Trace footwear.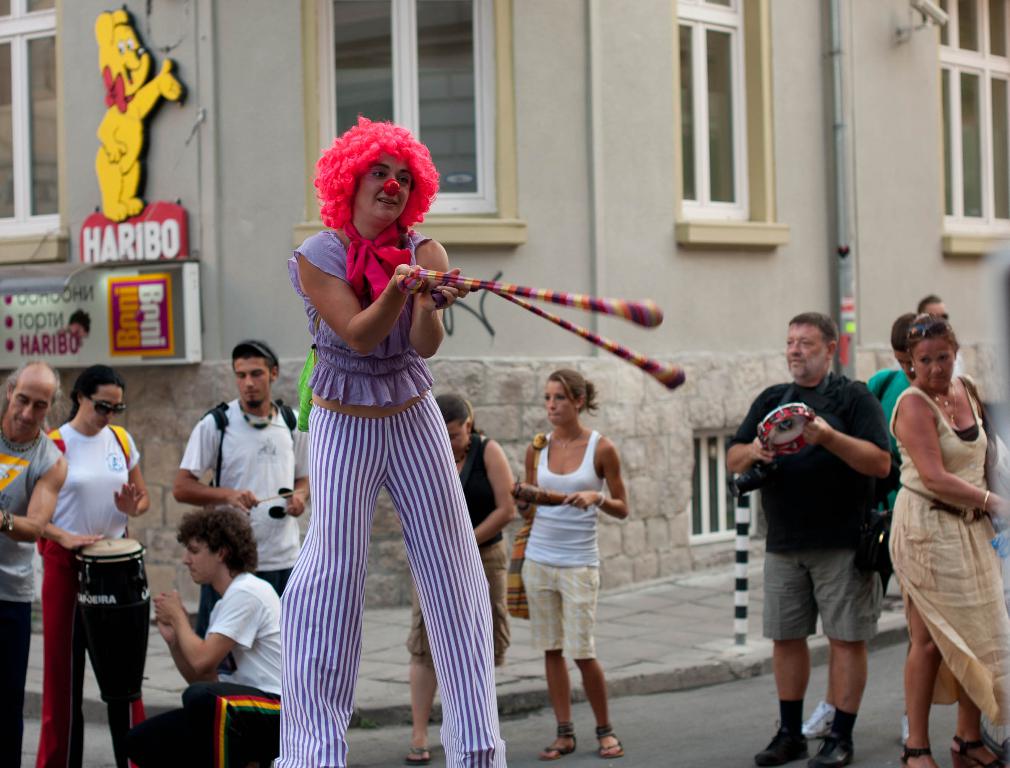
Traced to bbox(812, 729, 856, 767).
